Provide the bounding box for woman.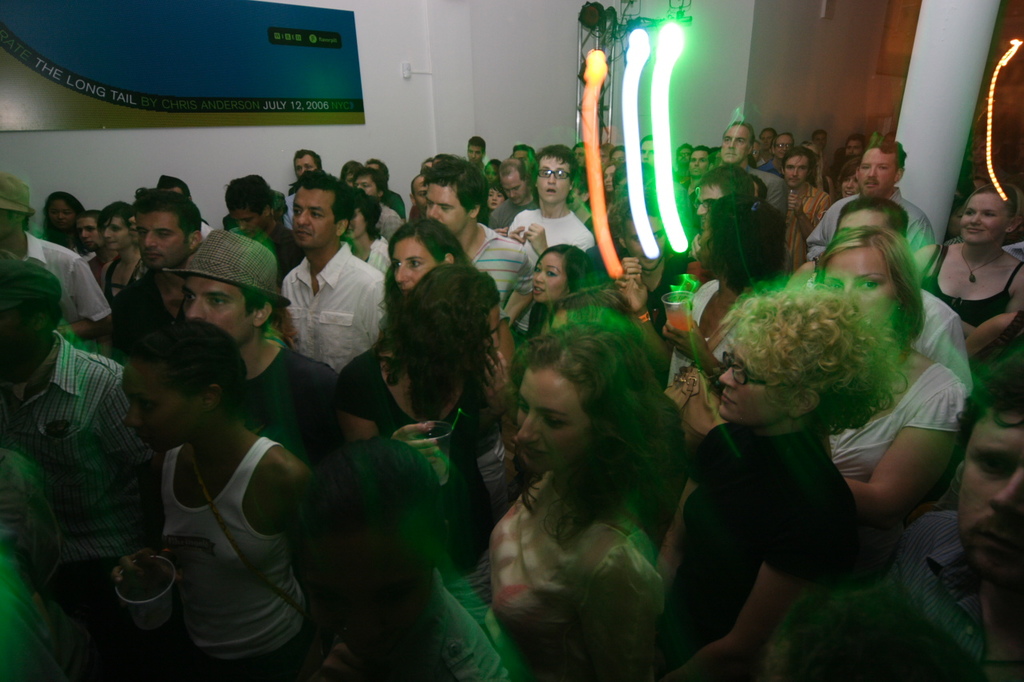
106:325:361:681.
